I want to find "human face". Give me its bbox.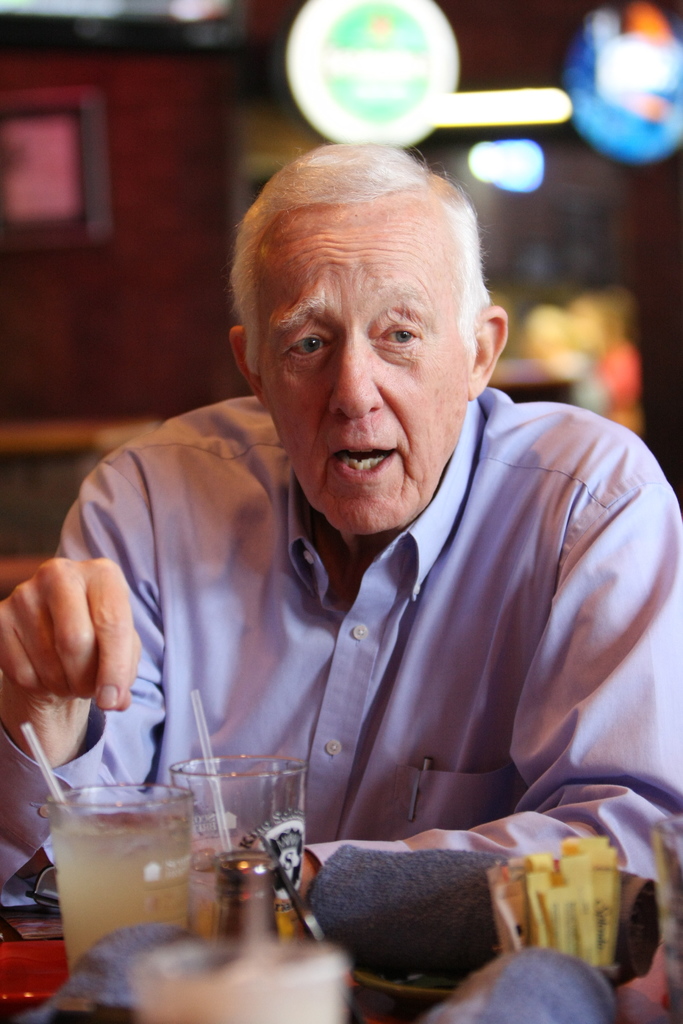
box(258, 202, 465, 522).
